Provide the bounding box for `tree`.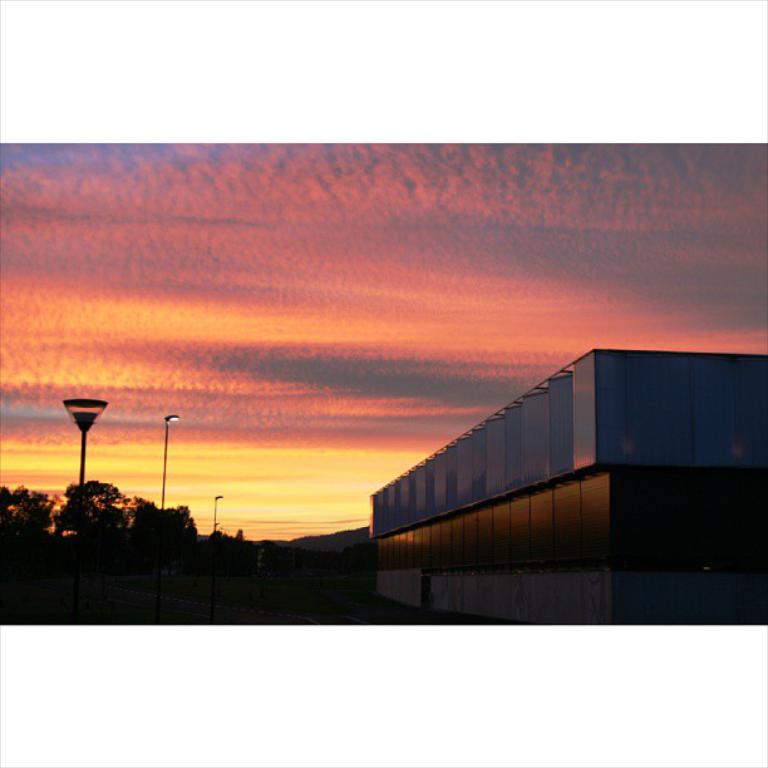
55/471/131/562.
